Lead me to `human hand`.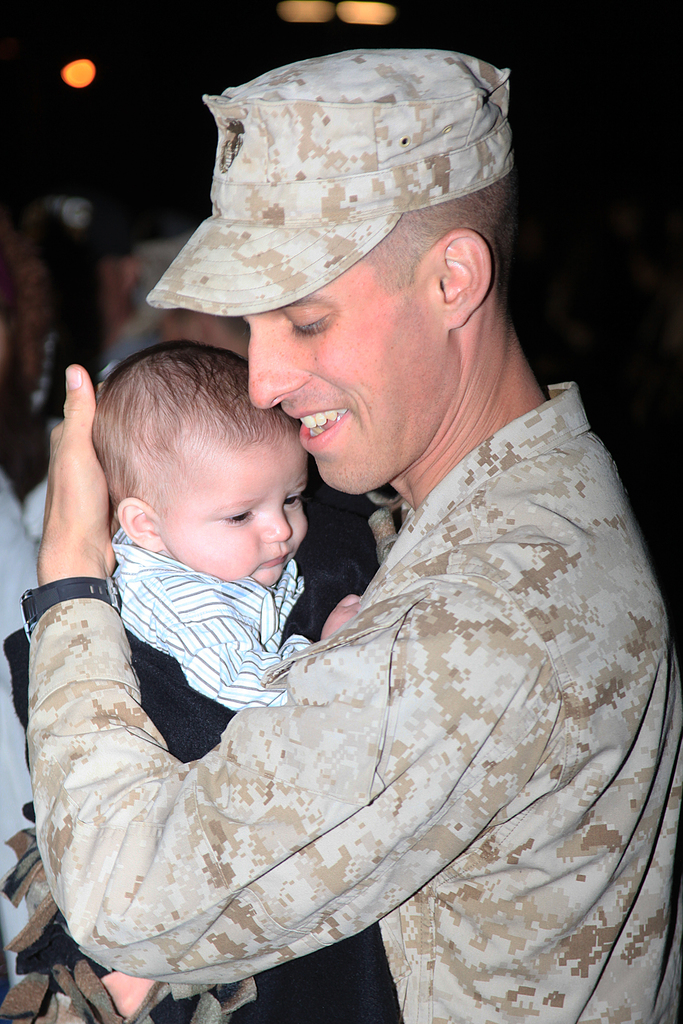
Lead to <region>29, 337, 117, 639</region>.
